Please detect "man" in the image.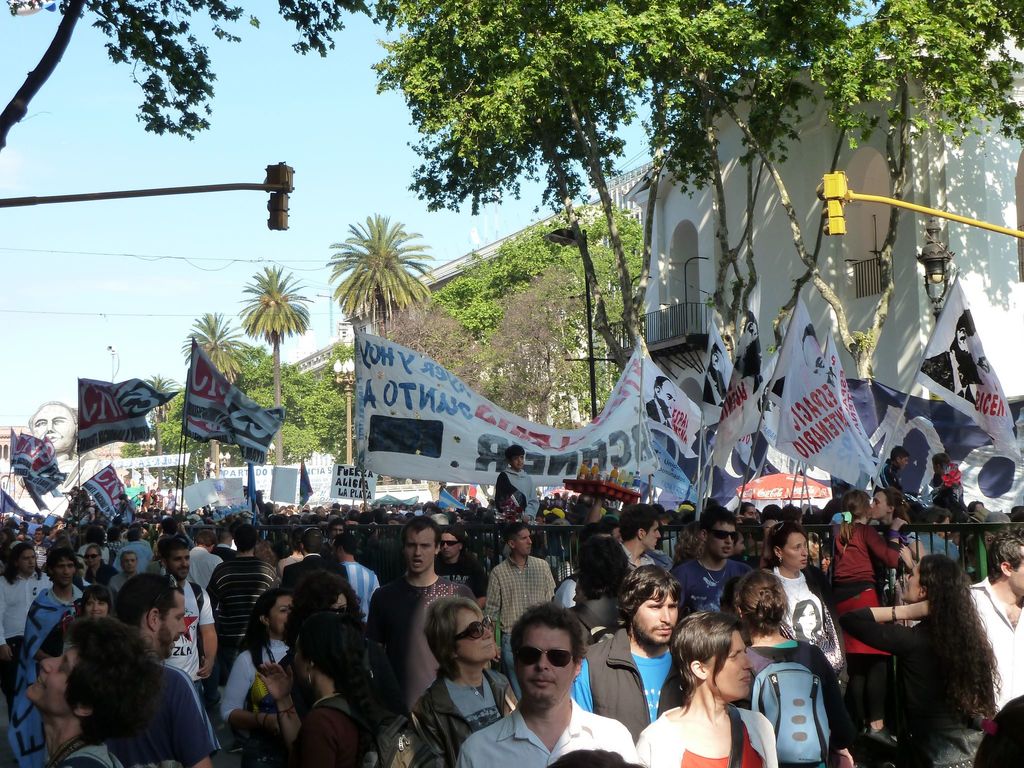
{"left": 488, "top": 524, "right": 557, "bottom": 699}.
